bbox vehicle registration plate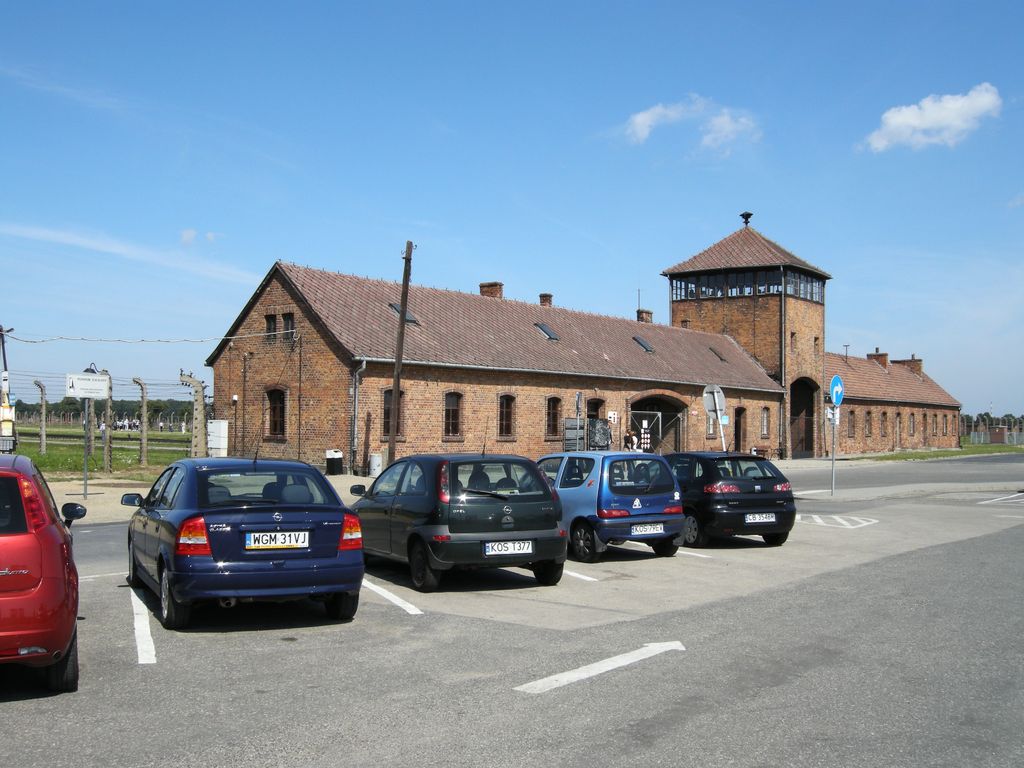
x1=244, y1=530, x2=309, y2=547
